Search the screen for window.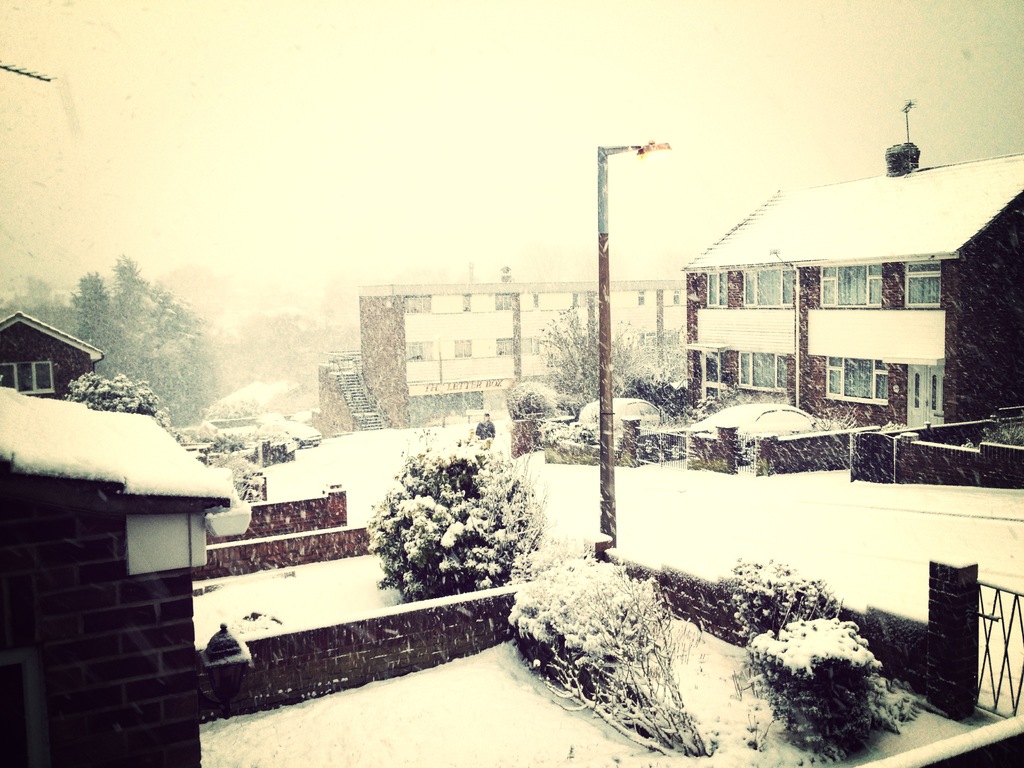
Found at l=738, t=353, r=788, b=391.
